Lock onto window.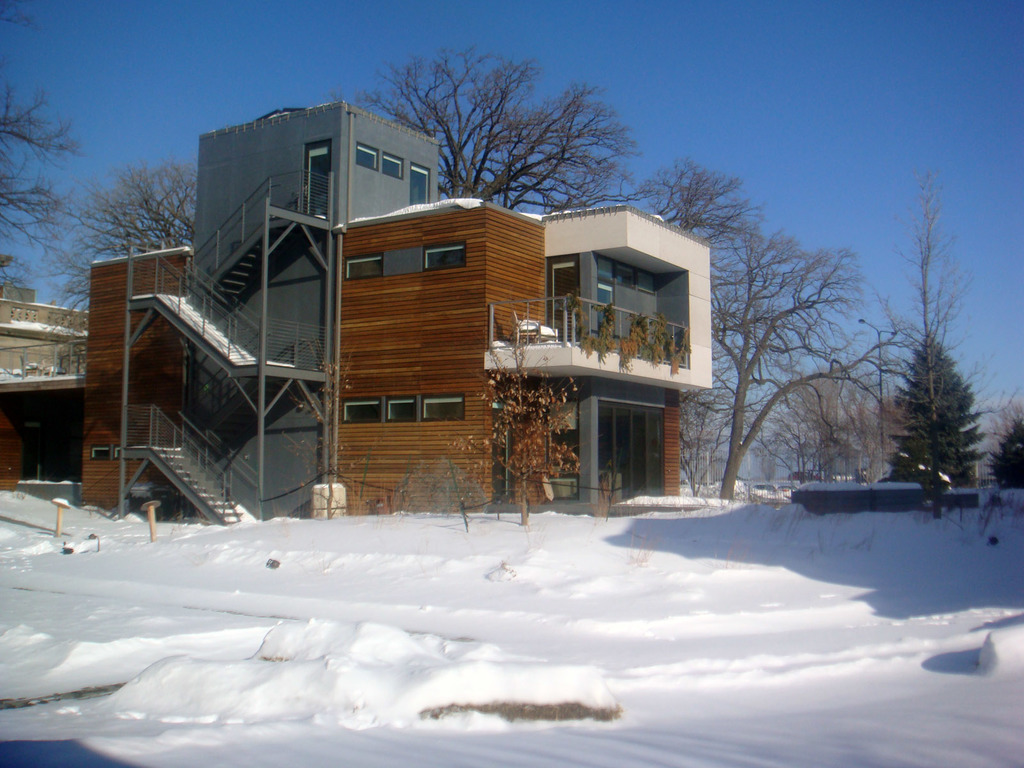
Locked: 341:252:389:283.
